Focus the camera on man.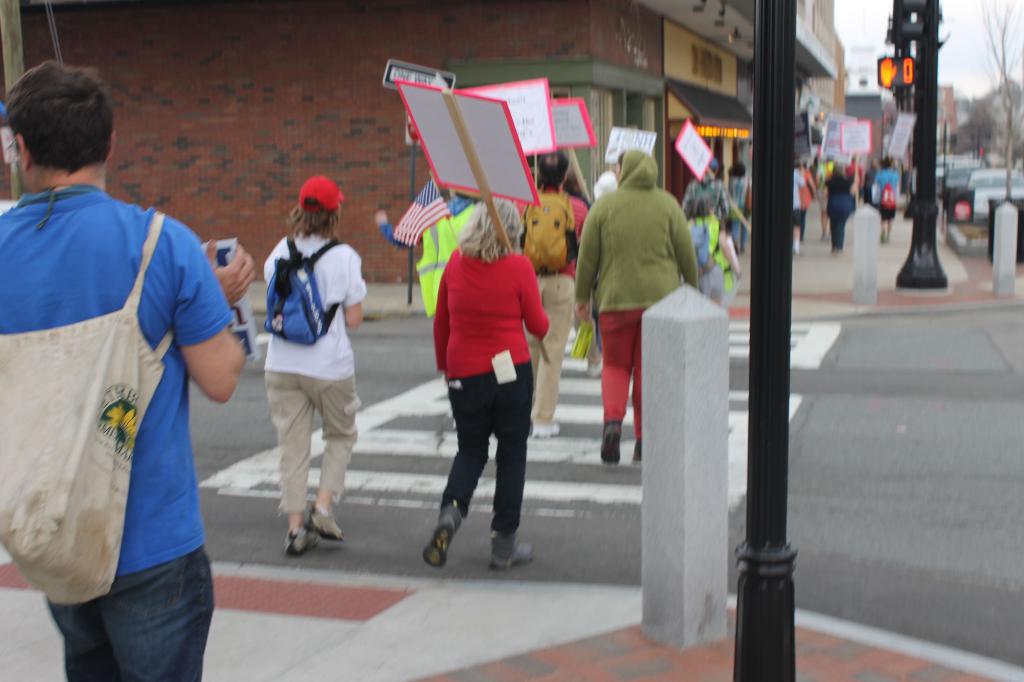
Focus region: bbox(2, 79, 246, 673).
